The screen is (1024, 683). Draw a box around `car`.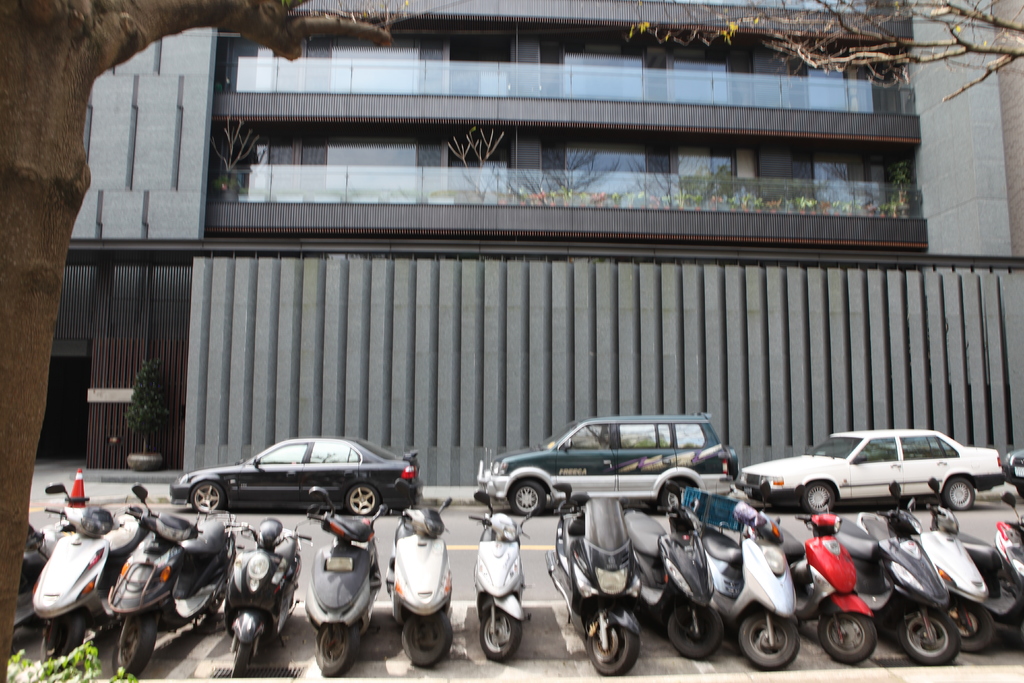
bbox=[481, 419, 737, 518].
